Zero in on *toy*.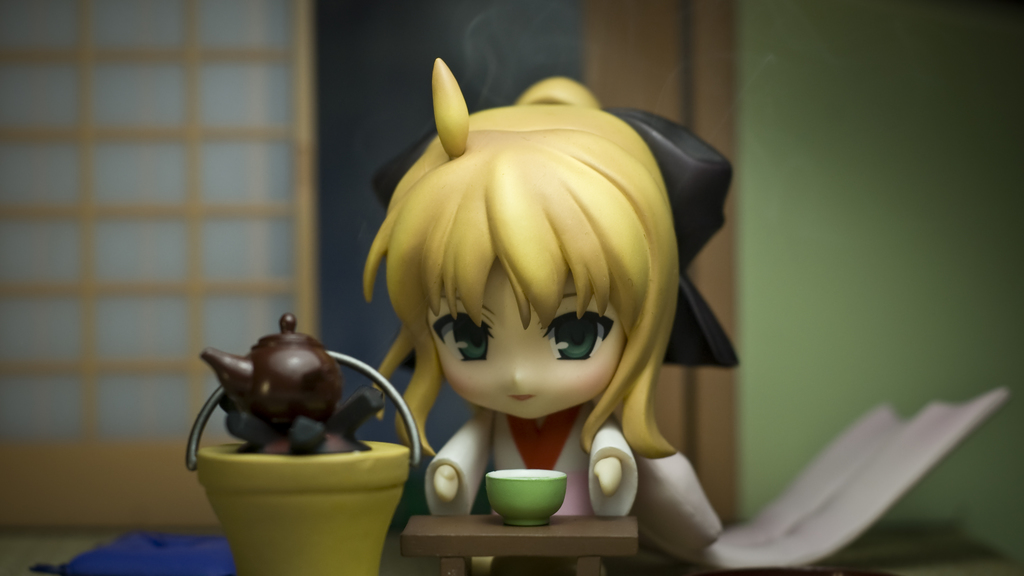
Zeroed in: (x1=358, y1=56, x2=1012, y2=575).
